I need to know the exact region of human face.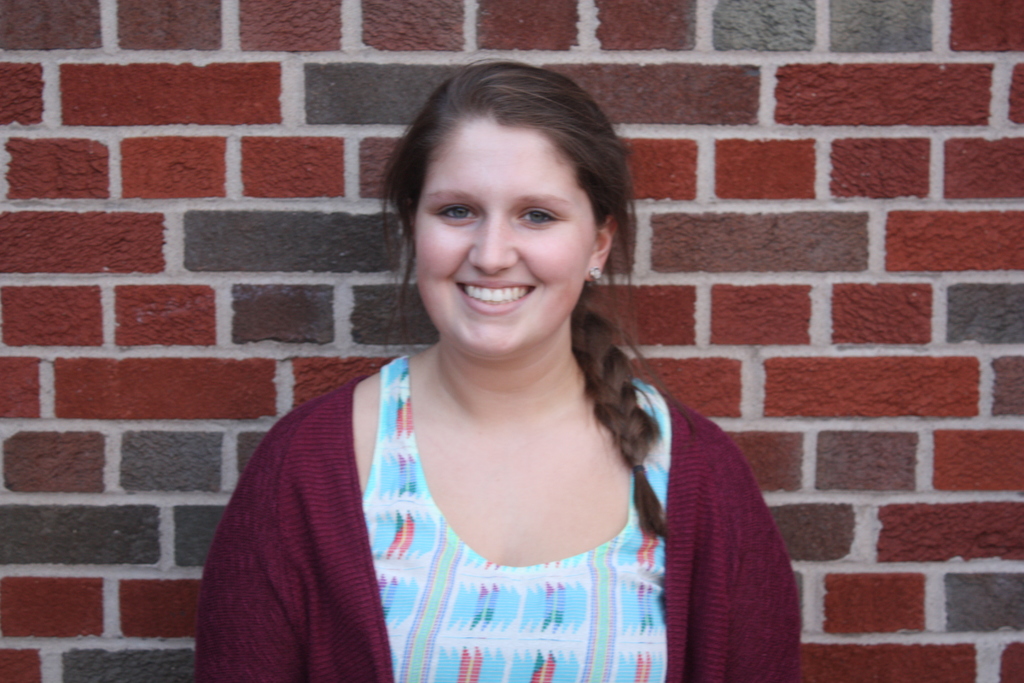
Region: x1=409 y1=110 x2=595 y2=352.
